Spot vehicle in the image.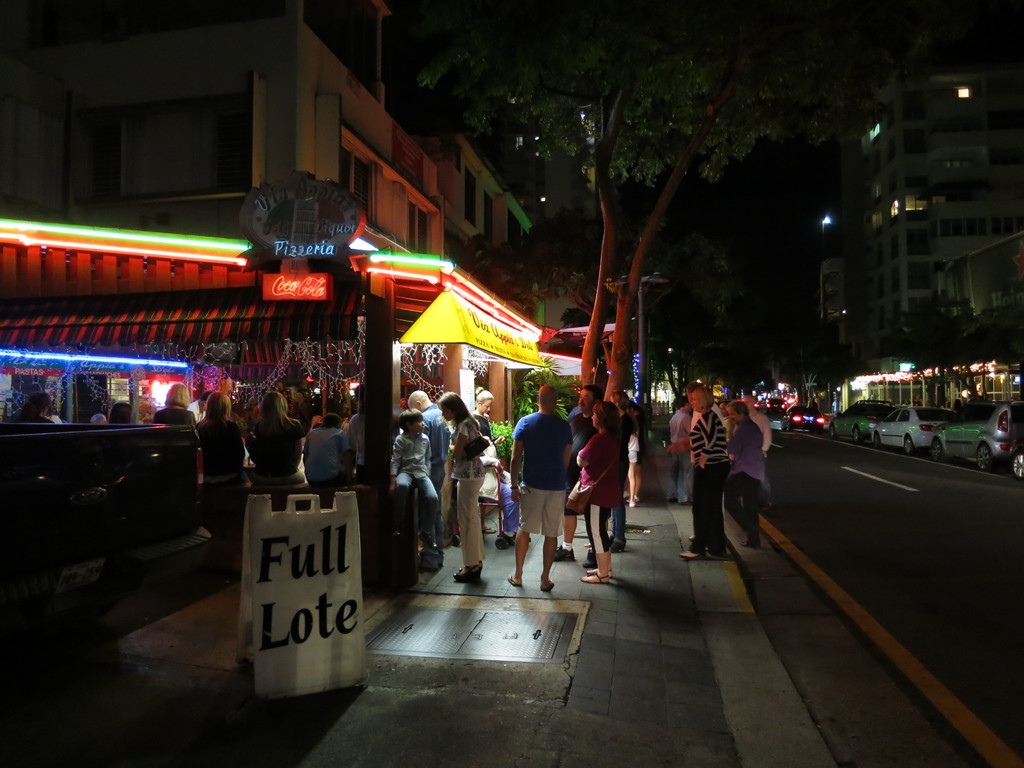
vehicle found at Rect(783, 403, 825, 438).
